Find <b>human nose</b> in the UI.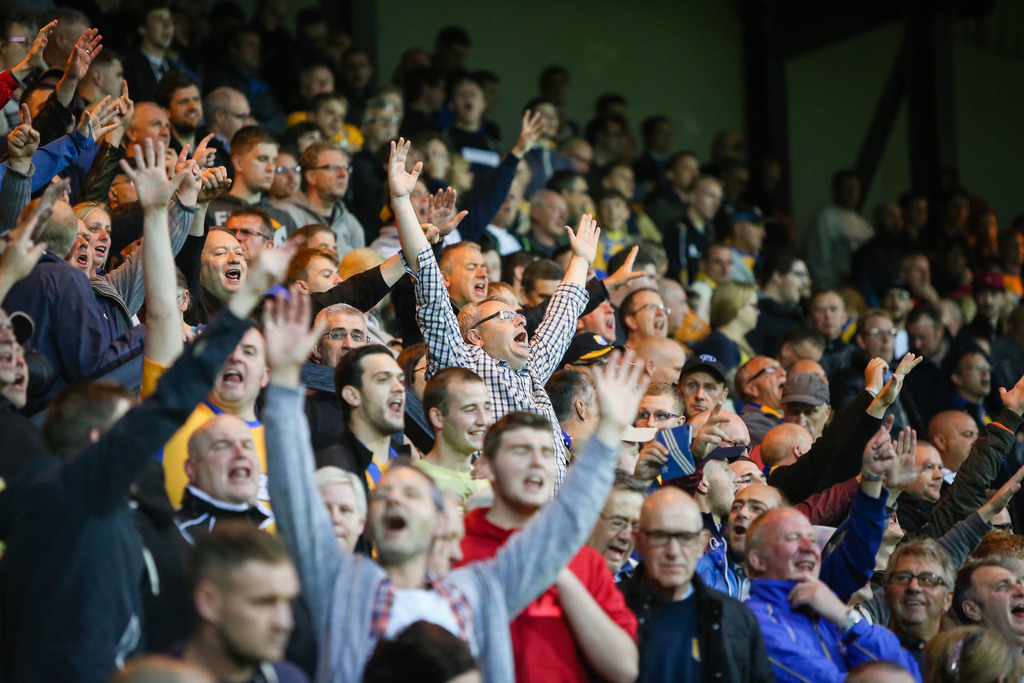
UI element at pyautogui.locateOnScreen(227, 341, 246, 362).
